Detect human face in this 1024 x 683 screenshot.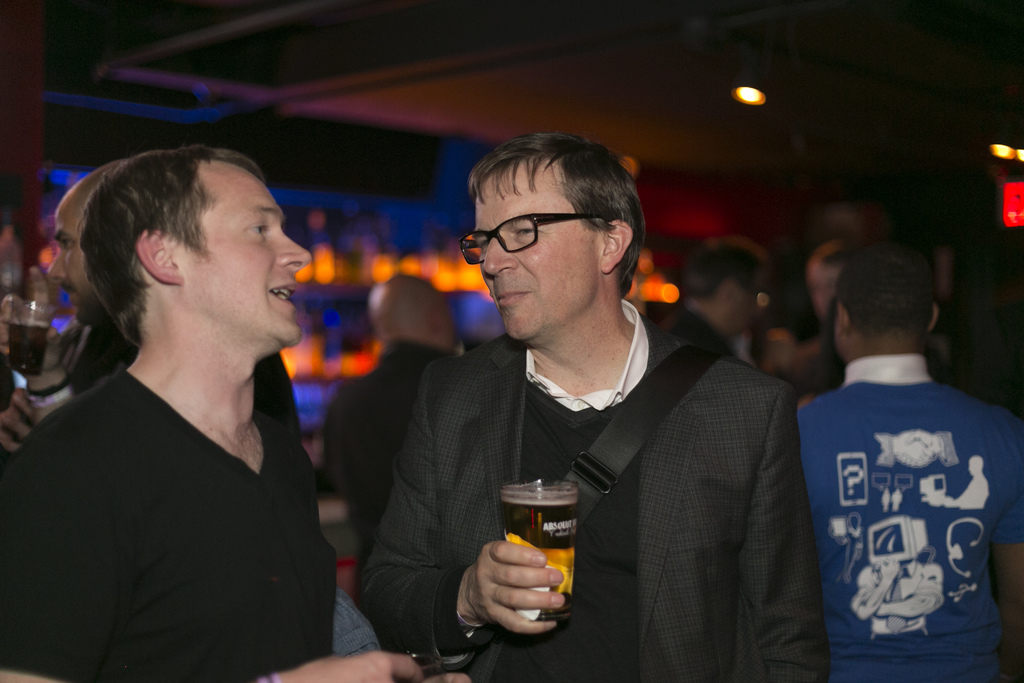
Detection: crop(473, 160, 595, 347).
